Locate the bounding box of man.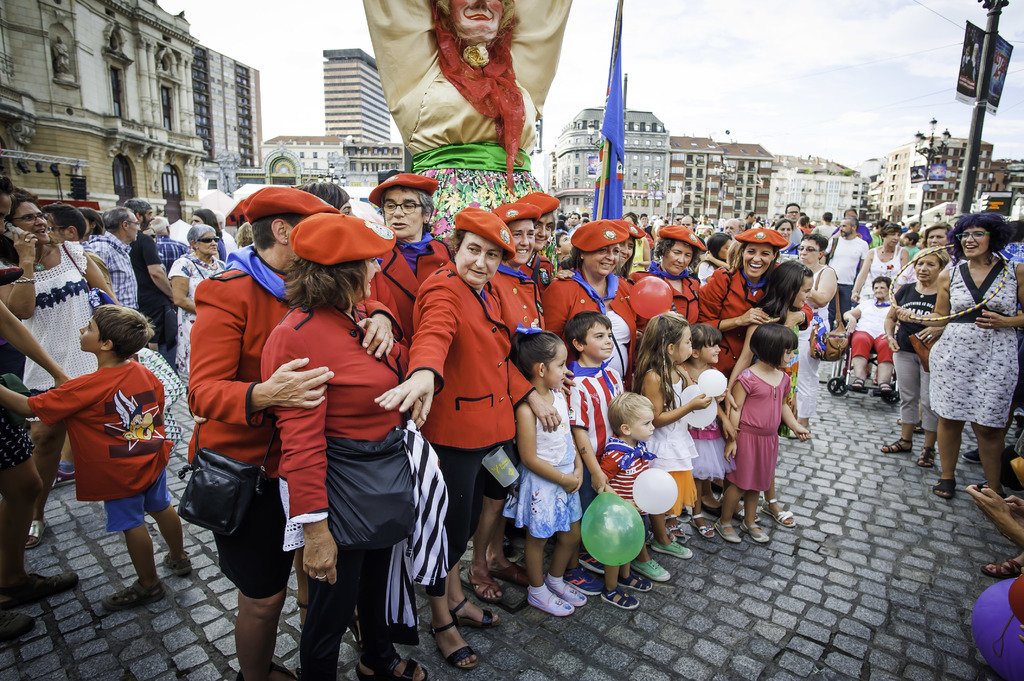
Bounding box: (x1=724, y1=217, x2=746, y2=236).
